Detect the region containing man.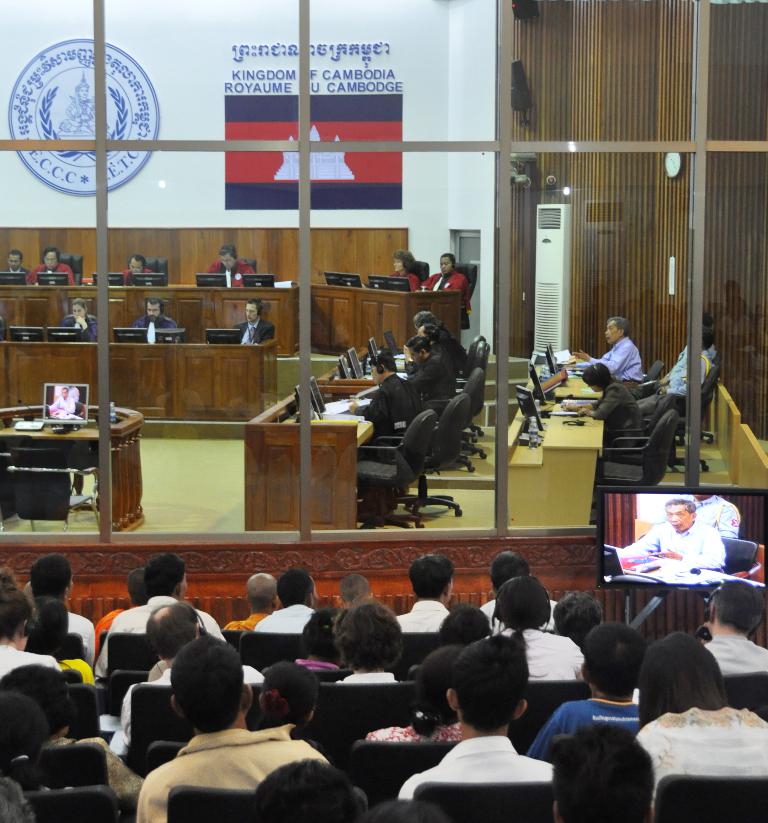
box(302, 575, 373, 634).
